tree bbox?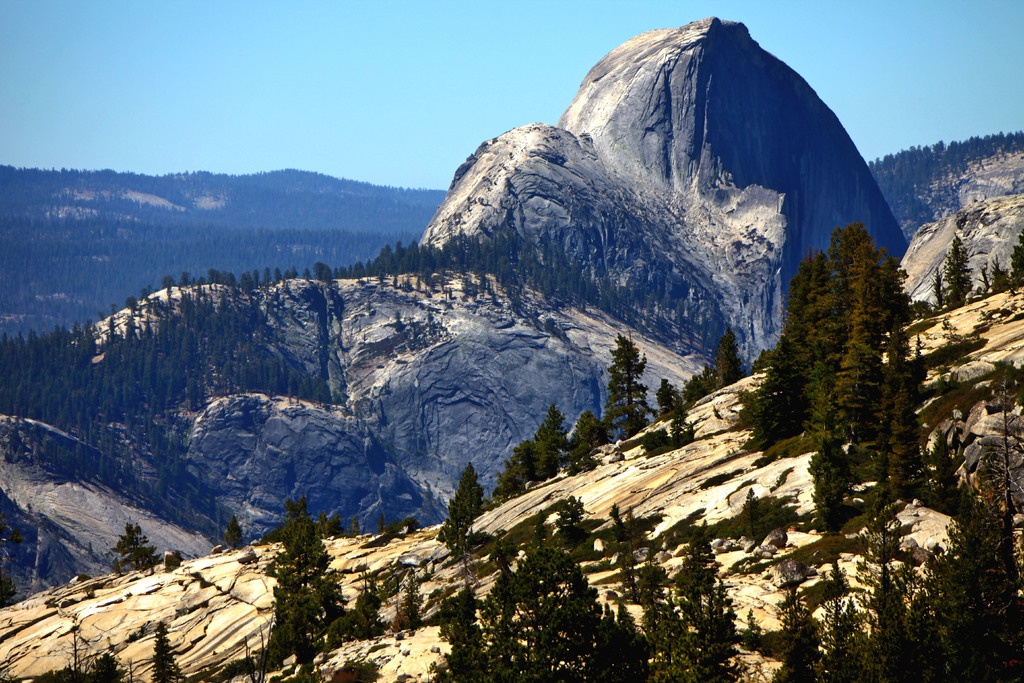
[150, 620, 189, 682]
